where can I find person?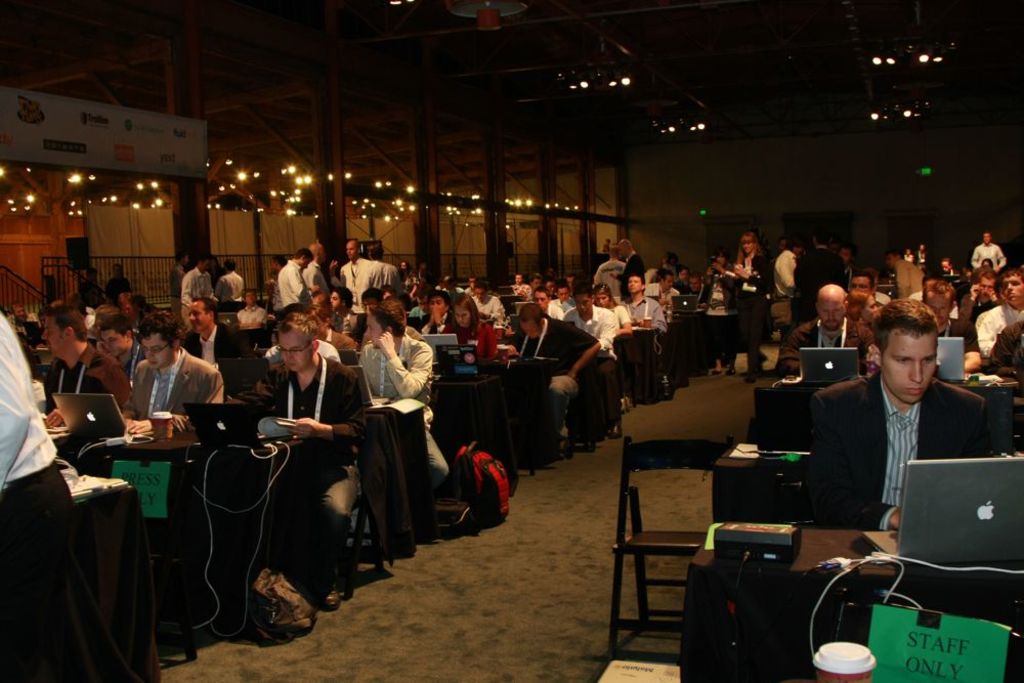
You can find it at bbox(929, 253, 965, 285).
